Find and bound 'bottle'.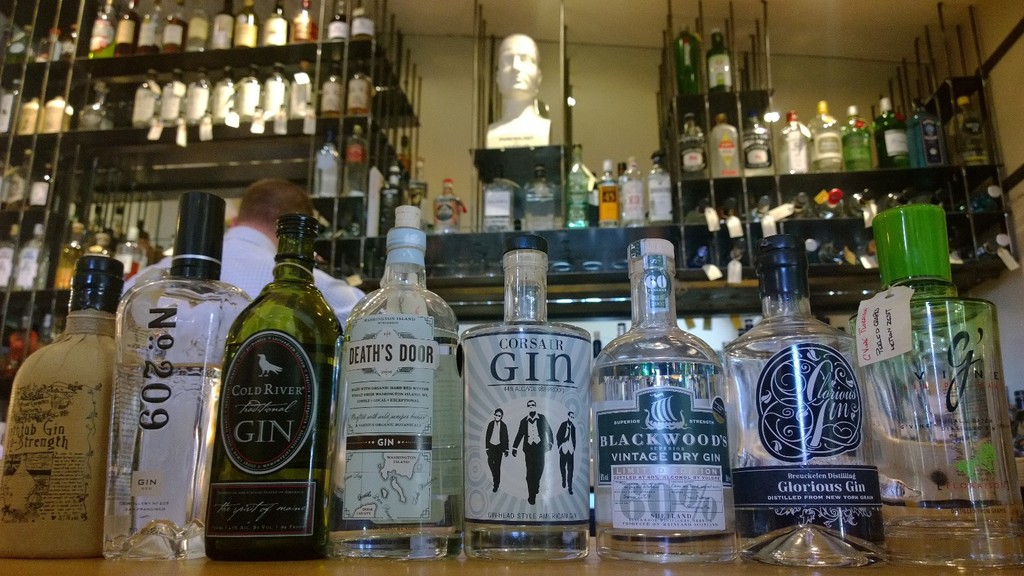
Bound: Rect(712, 115, 746, 178).
